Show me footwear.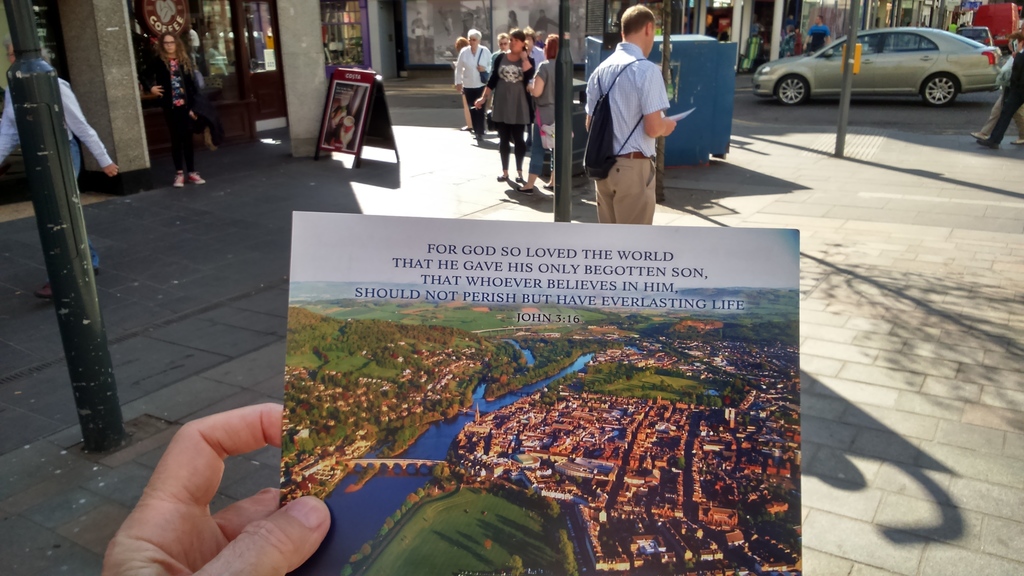
footwear is here: [516, 172, 524, 180].
